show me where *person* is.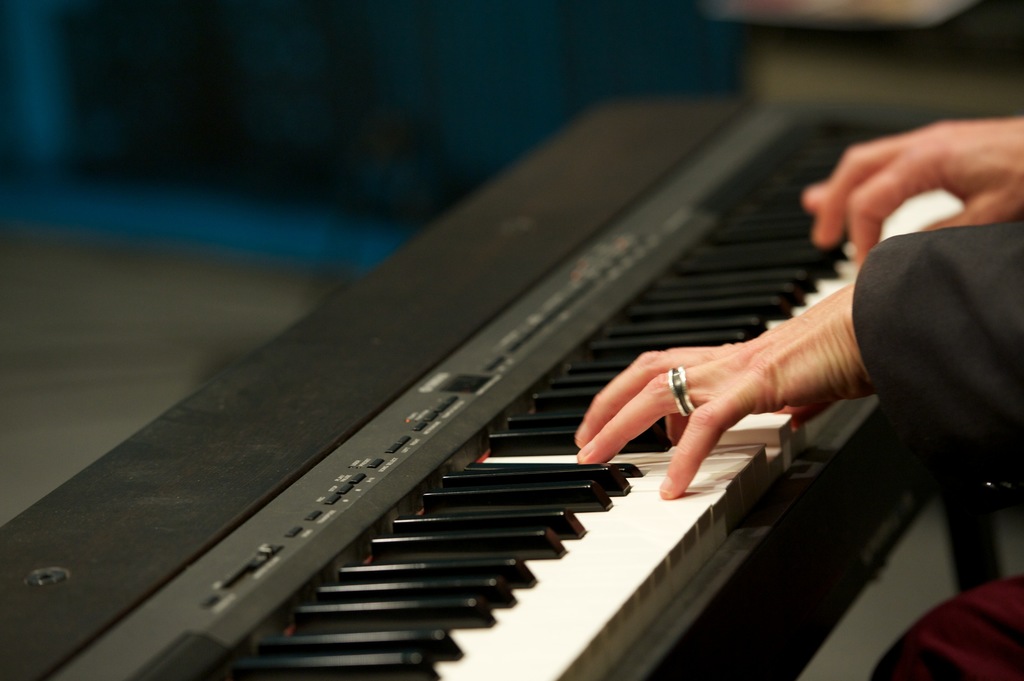
*person* is at 573 116 1023 496.
